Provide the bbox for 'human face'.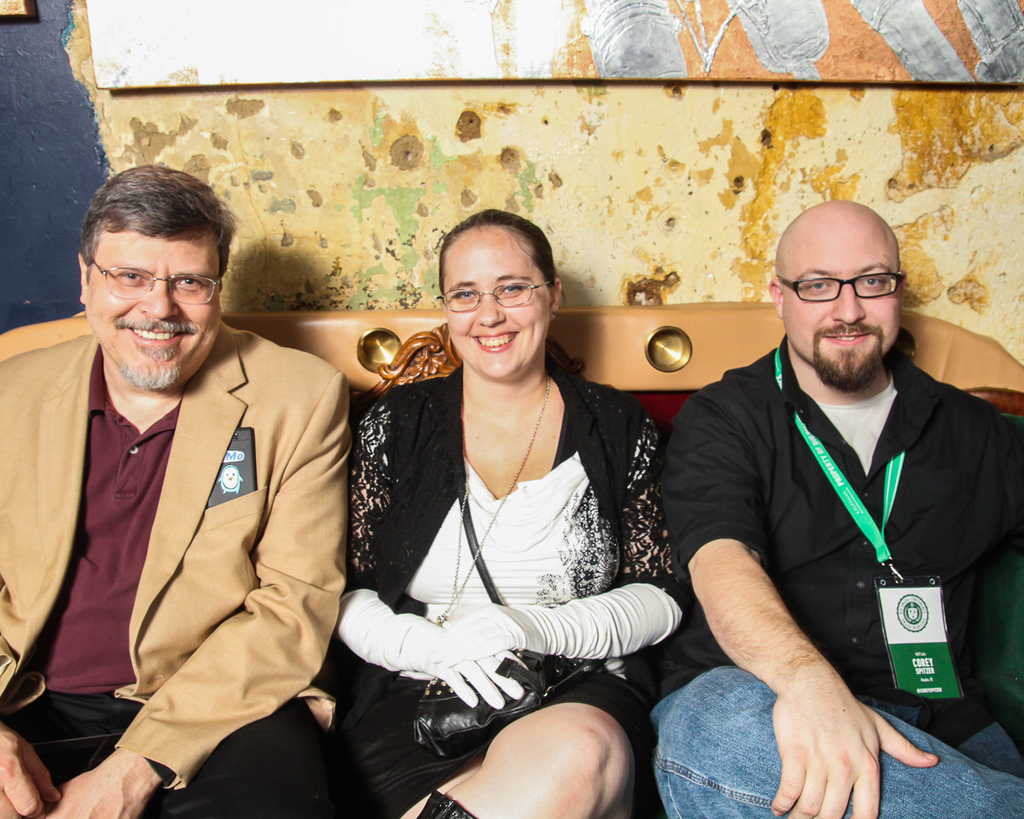
(x1=779, y1=212, x2=907, y2=385).
